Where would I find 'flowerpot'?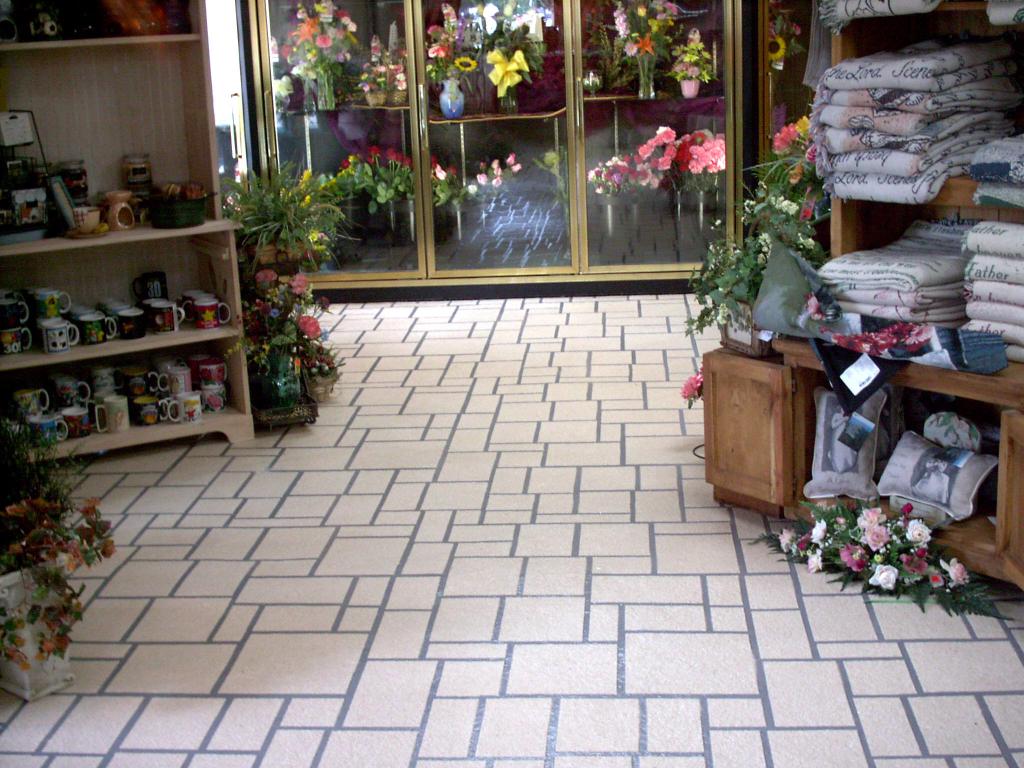
At <bbox>365, 85, 390, 109</bbox>.
